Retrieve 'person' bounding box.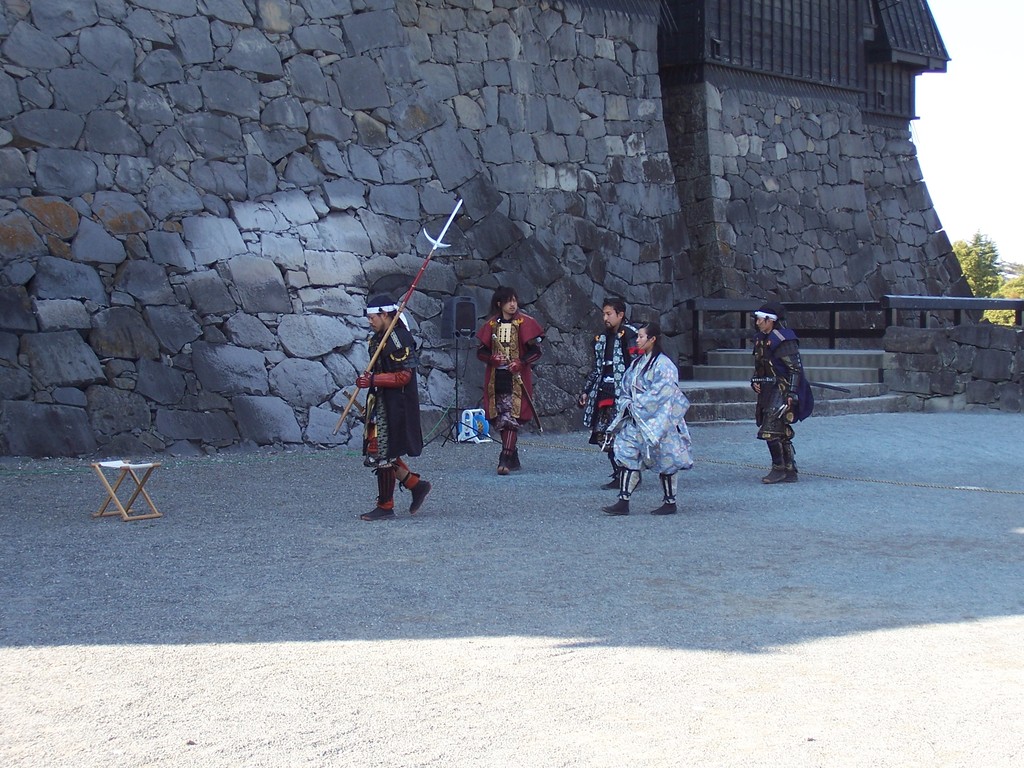
Bounding box: left=577, top=297, right=644, bottom=491.
